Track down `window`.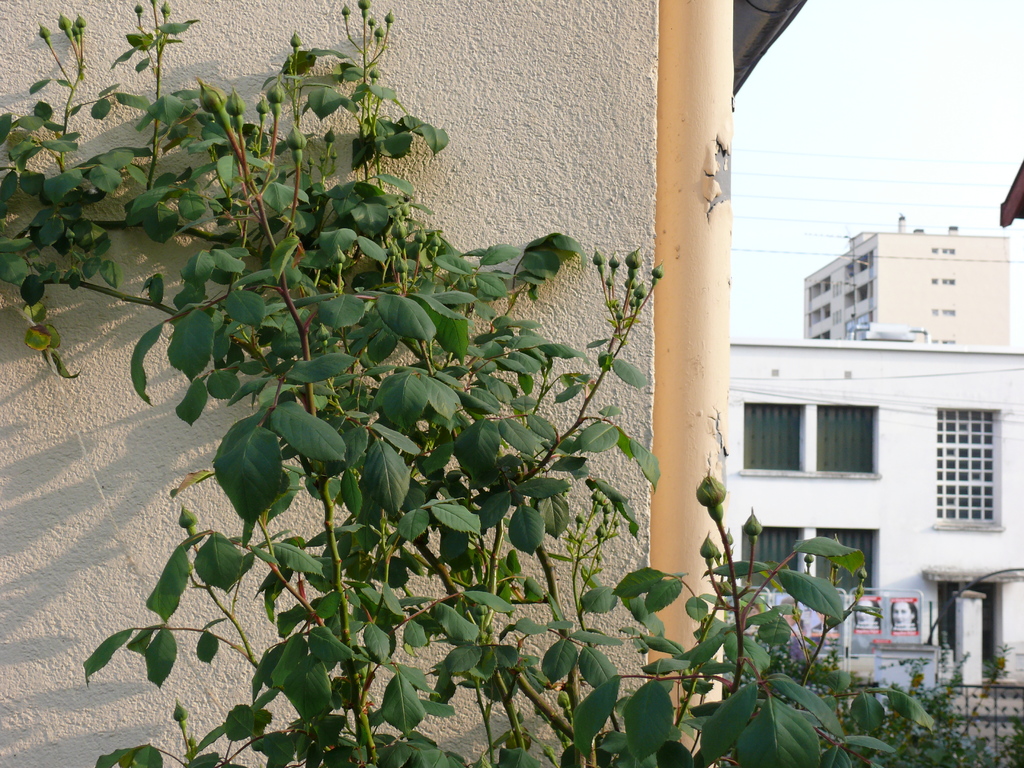
Tracked to select_region(756, 371, 914, 497).
